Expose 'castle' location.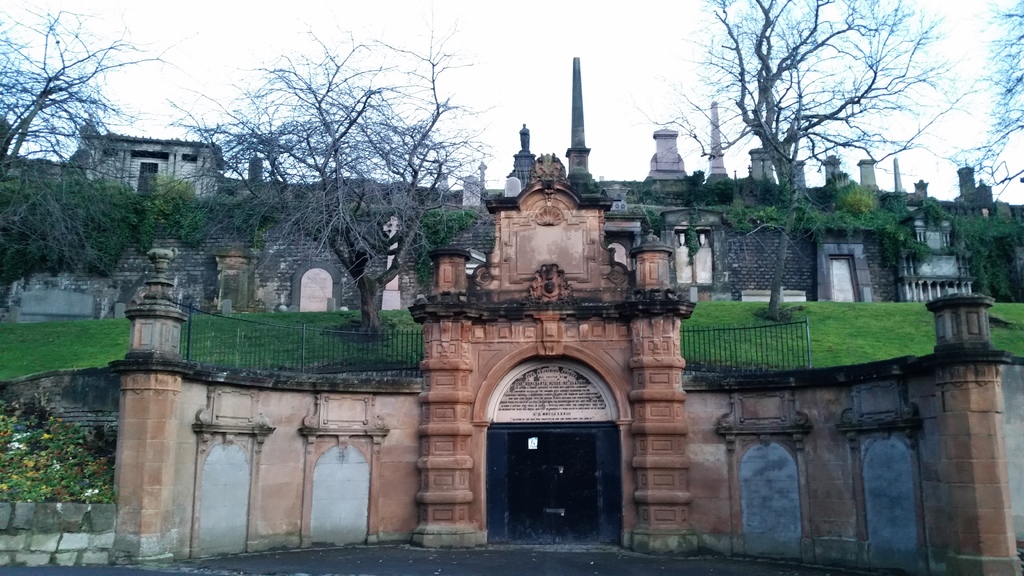
Exposed at bbox=[0, 56, 1023, 321].
